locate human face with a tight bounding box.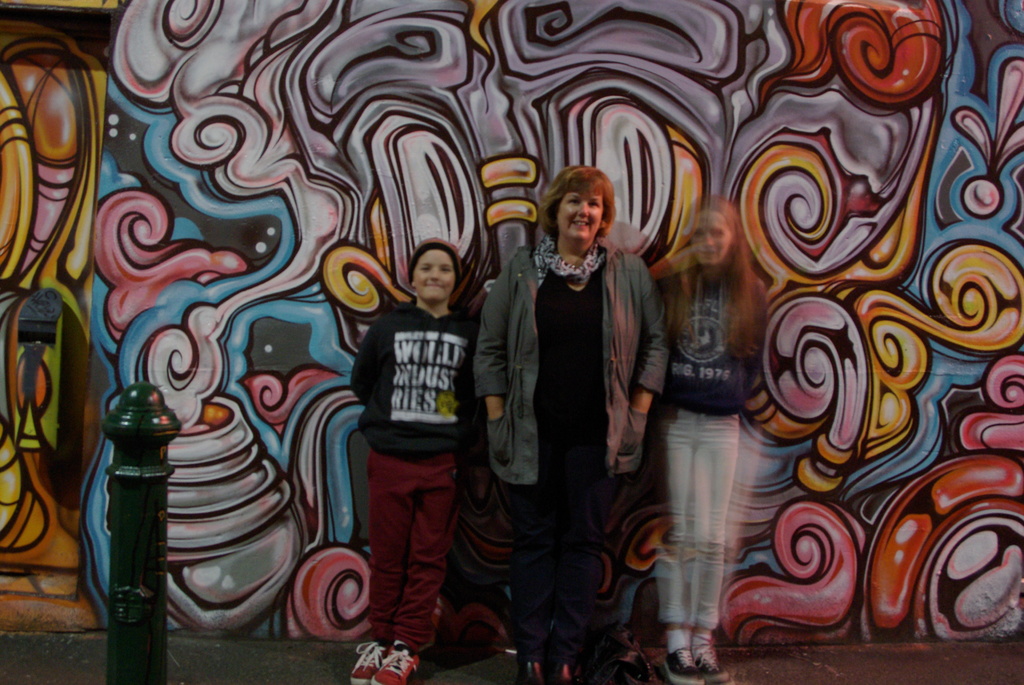
{"x1": 559, "y1": 192, "x2": 604, "y2": 246}.
